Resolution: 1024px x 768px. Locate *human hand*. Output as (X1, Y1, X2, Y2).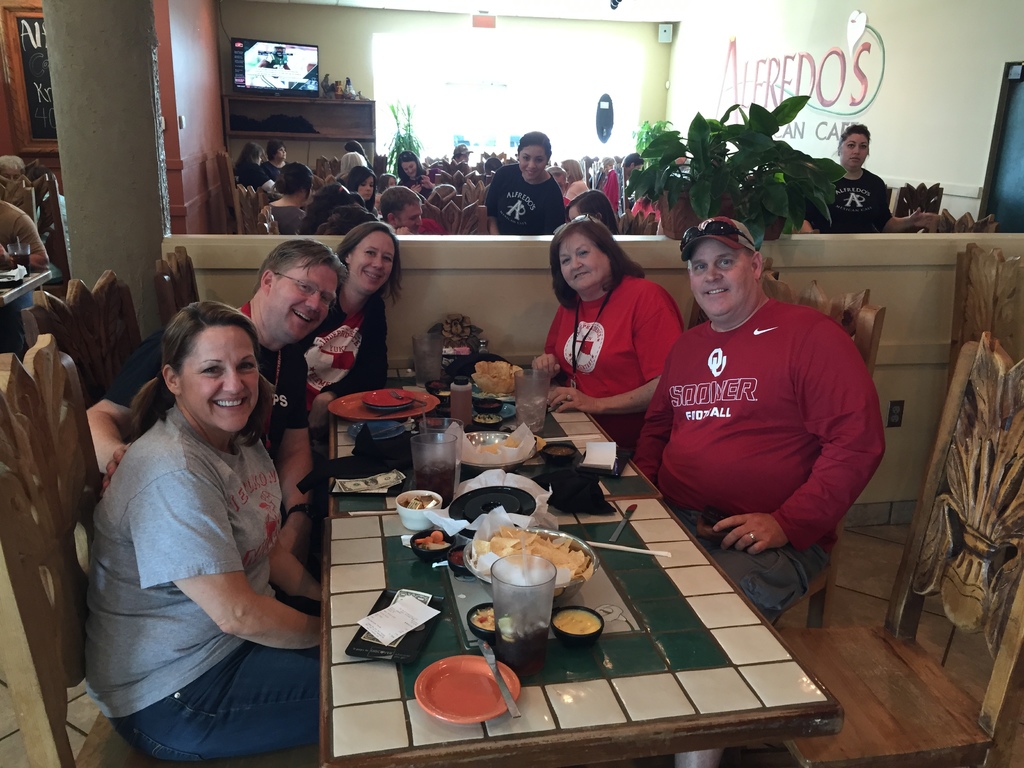
(0, 243, 13, 269).
